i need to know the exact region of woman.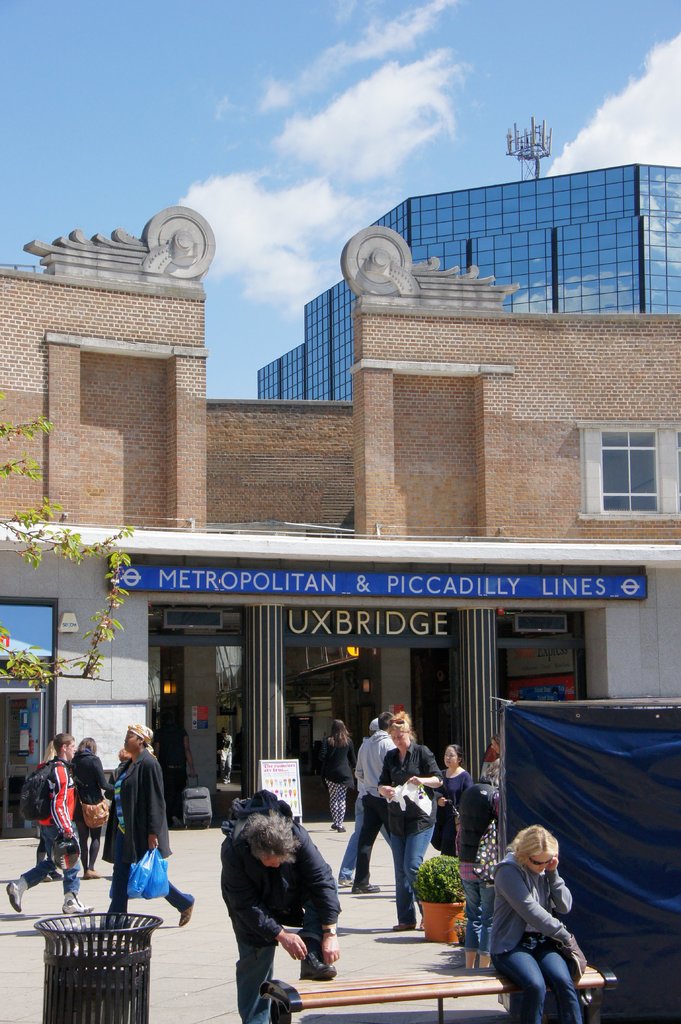
Region: box=[441, 744, 474, 872].
